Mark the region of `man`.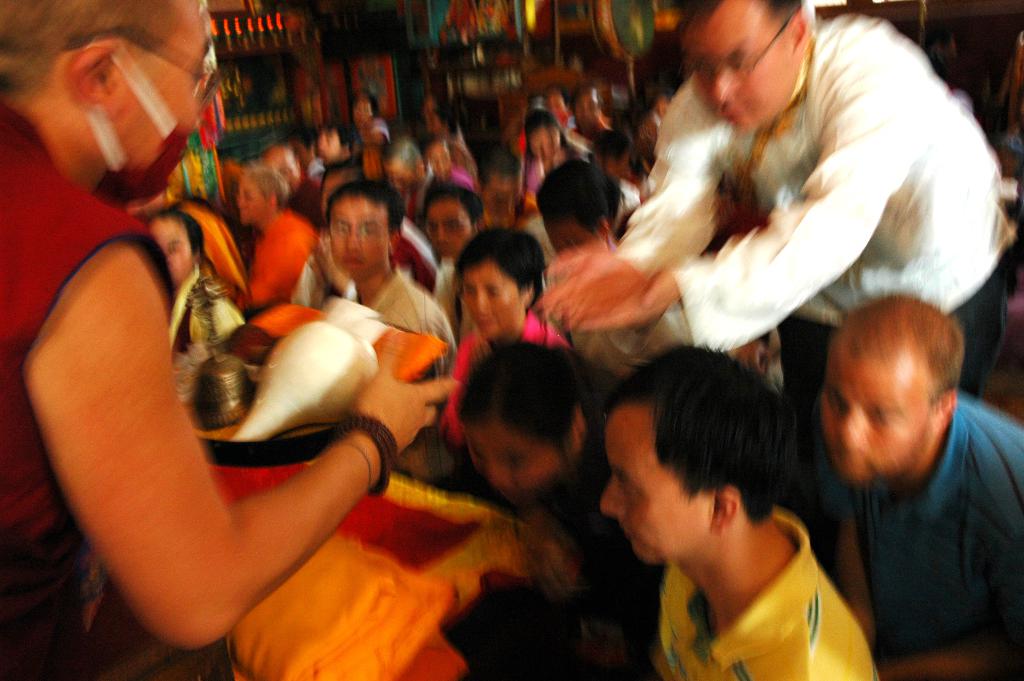
Region: [596,341,880,680].
